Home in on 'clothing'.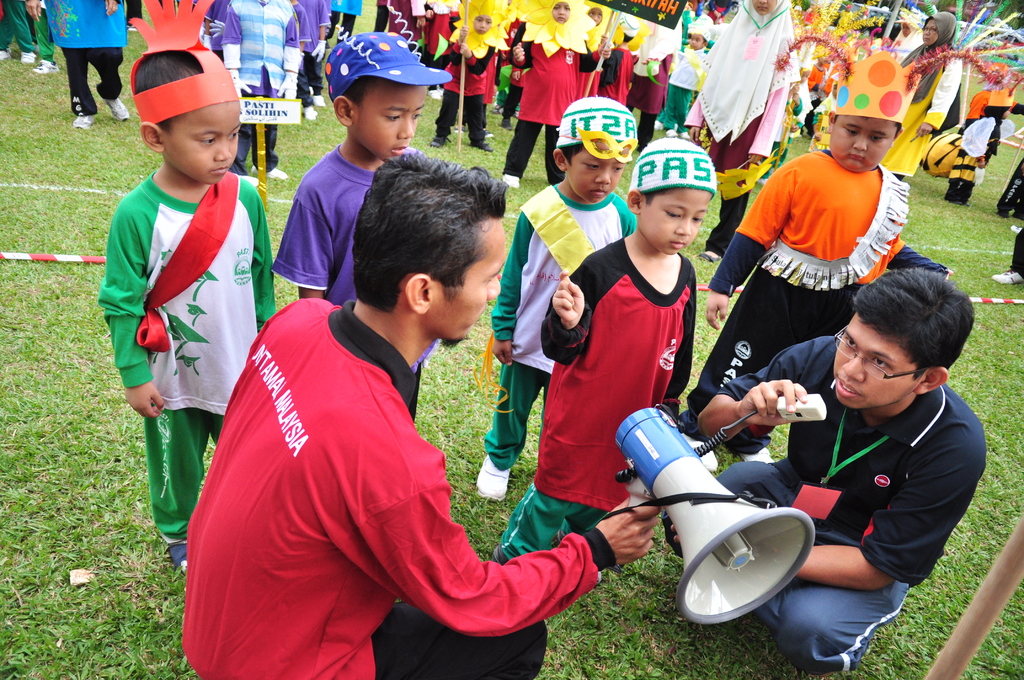
Homed in at bbox=(708, 0, 732, 19).
